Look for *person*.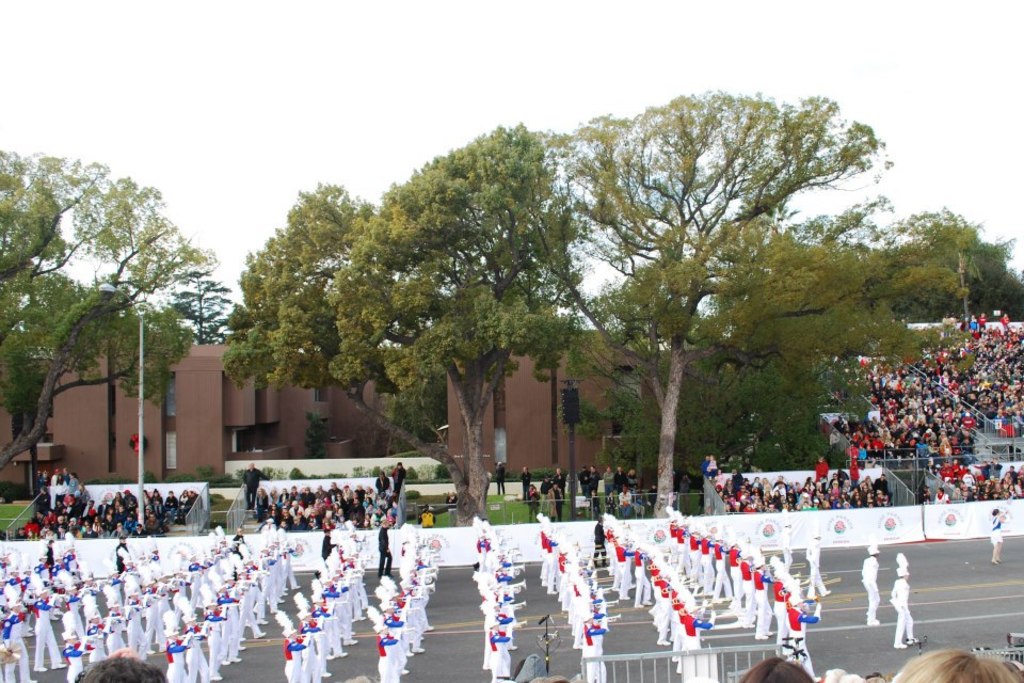
Found: (x1=539, y1=478, x2=554, y2=507).
